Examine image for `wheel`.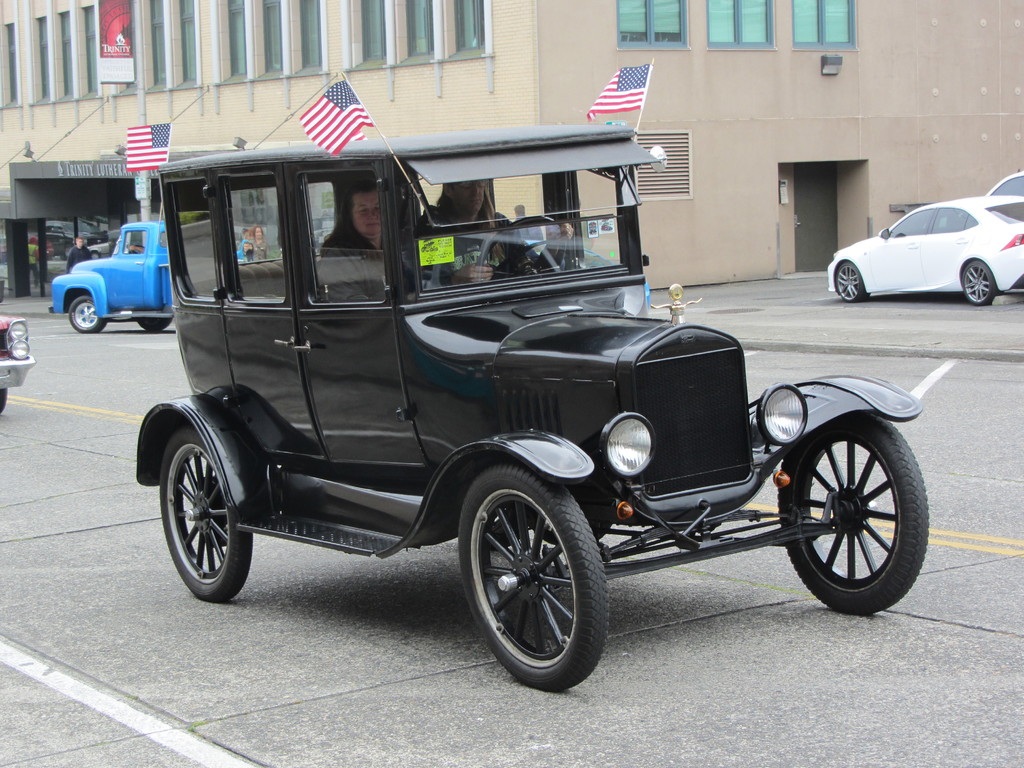
Examination result: [left=476, top=214, right=572, bottom=280].
